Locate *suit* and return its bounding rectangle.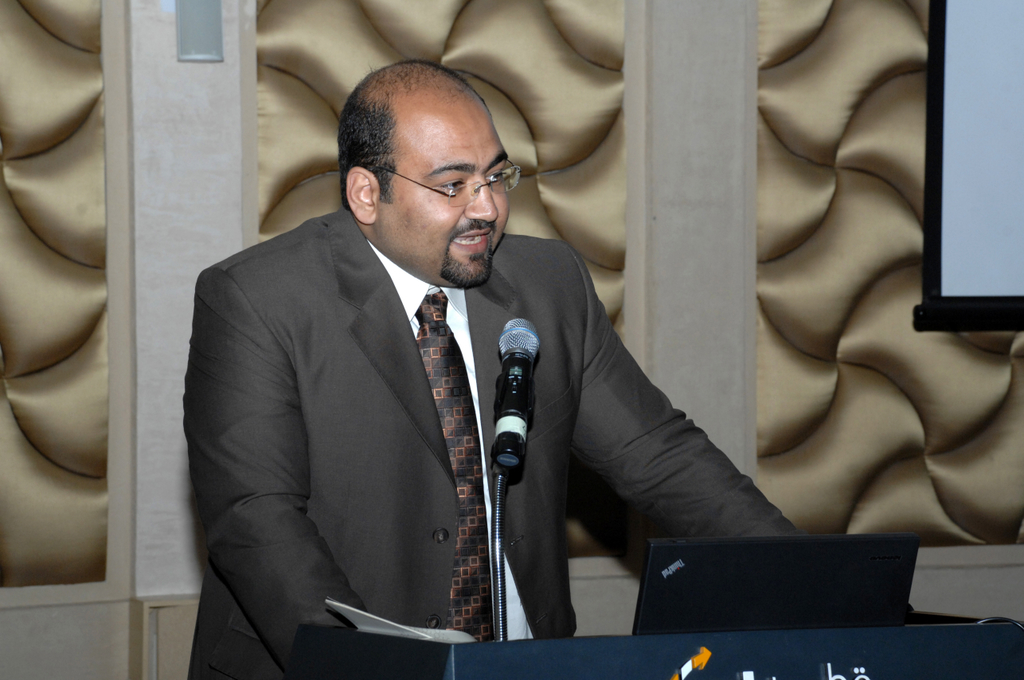
x1=187 y1=104 x2=827 y2=637.
